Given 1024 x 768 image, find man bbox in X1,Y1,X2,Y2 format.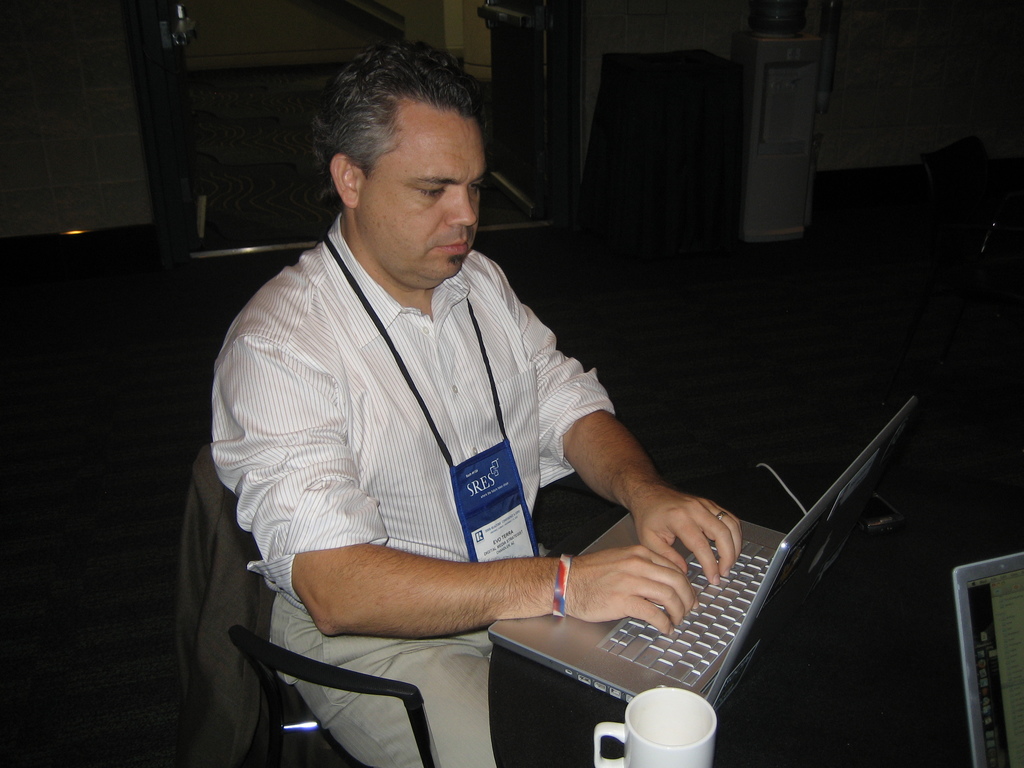
219,45,786,719.
